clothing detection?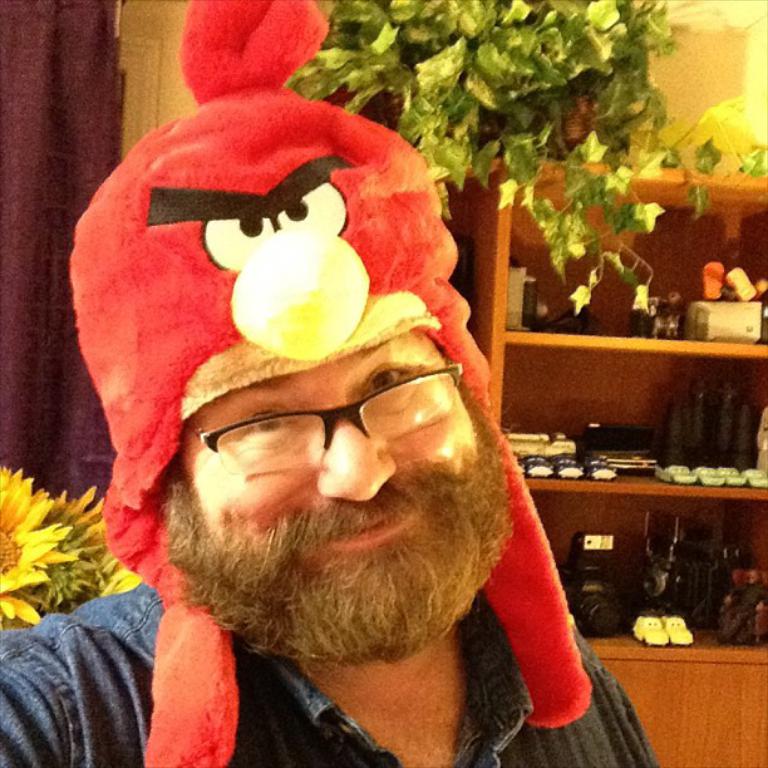
(0,0,663,767)
